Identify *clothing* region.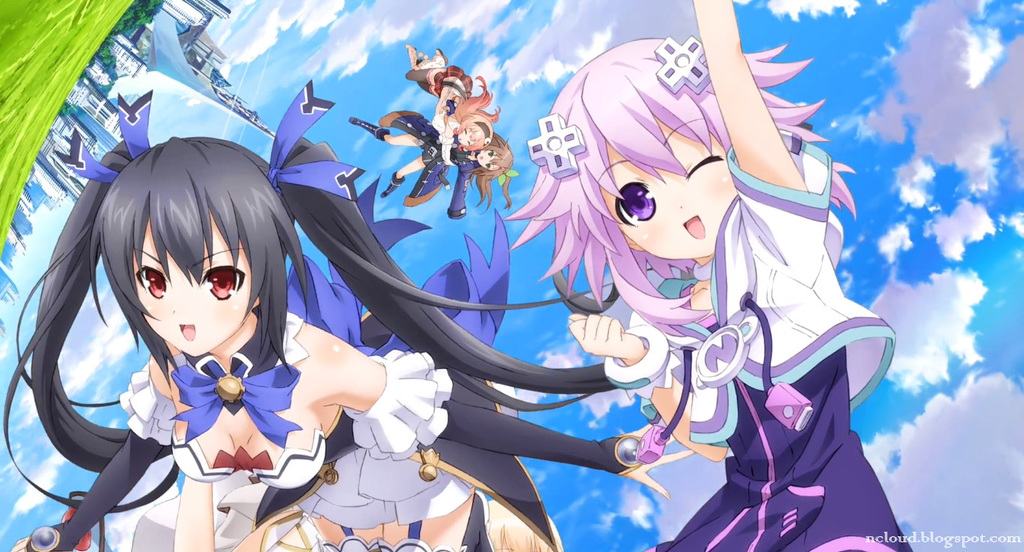
Region: region(432, 64, 474, 134).
